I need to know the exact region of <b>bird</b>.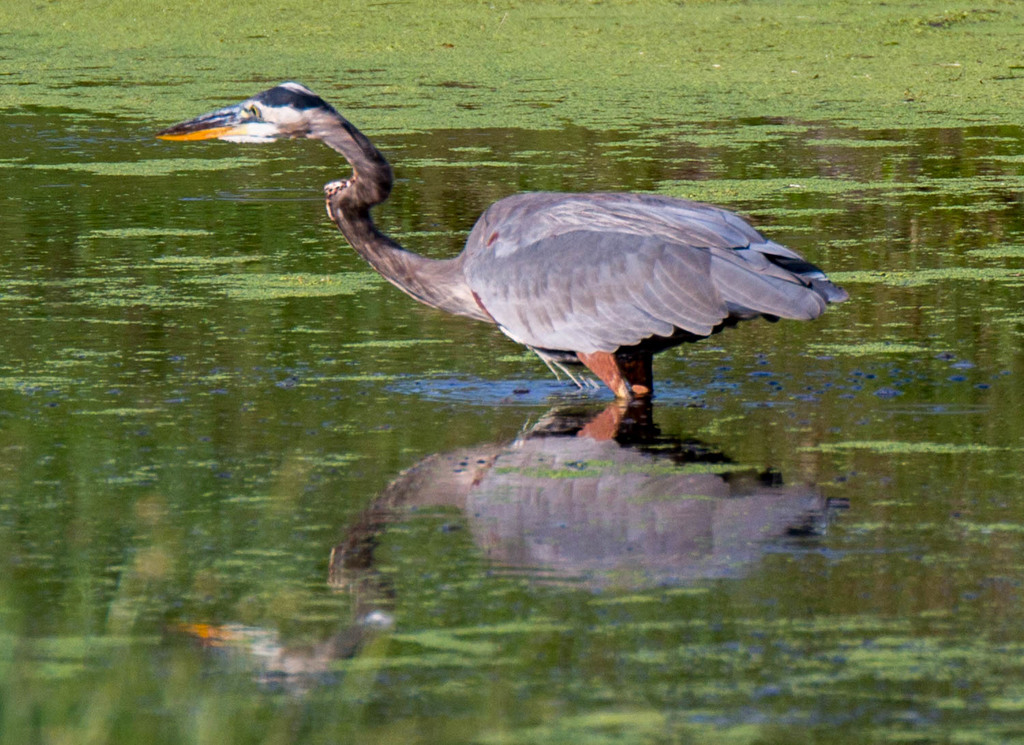
Region: (x1=186, y1=98, x2=860, y2=426).
